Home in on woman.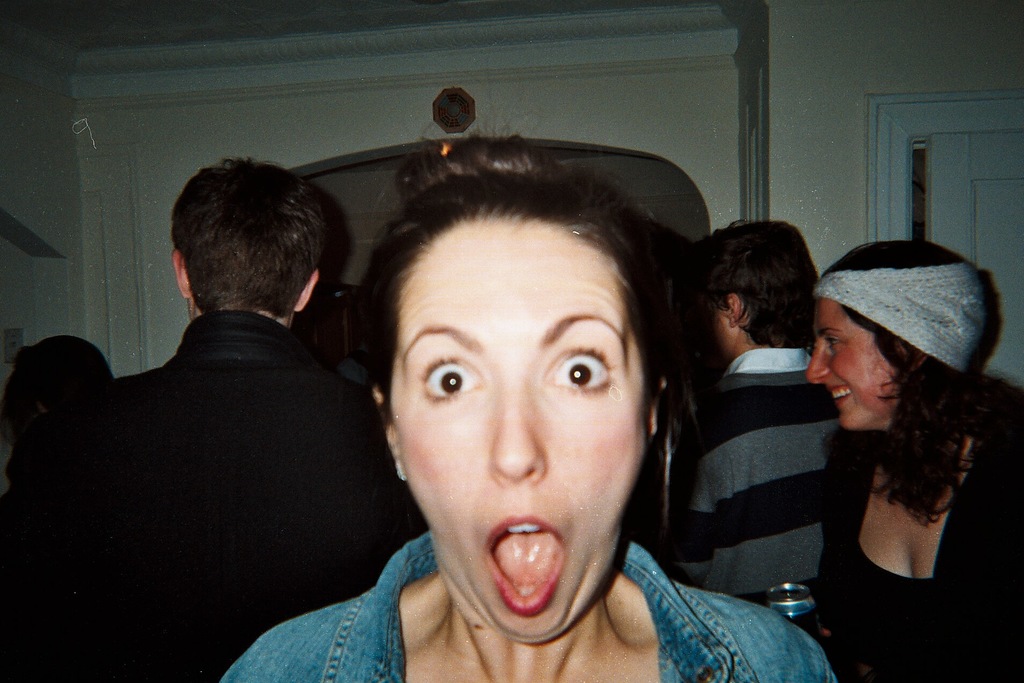
Homed in at bbox=(788, 226, 1023, 682).
